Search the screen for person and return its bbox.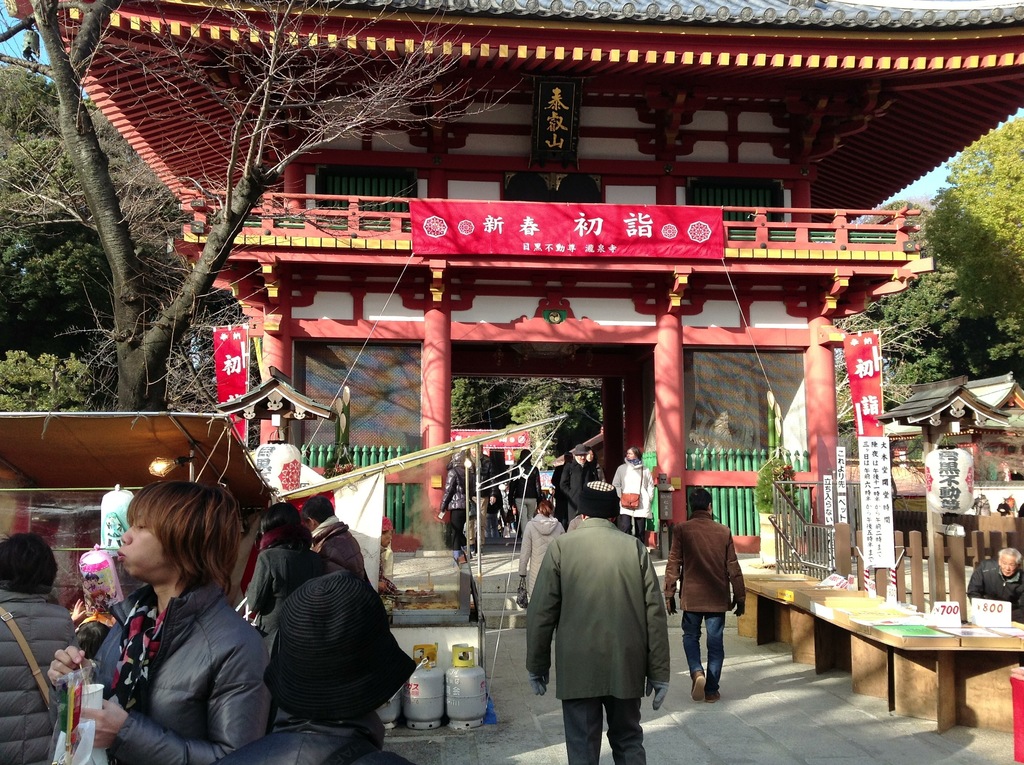
Found: pyautogui.locateOnScreen(299, 495, 371, 576).
